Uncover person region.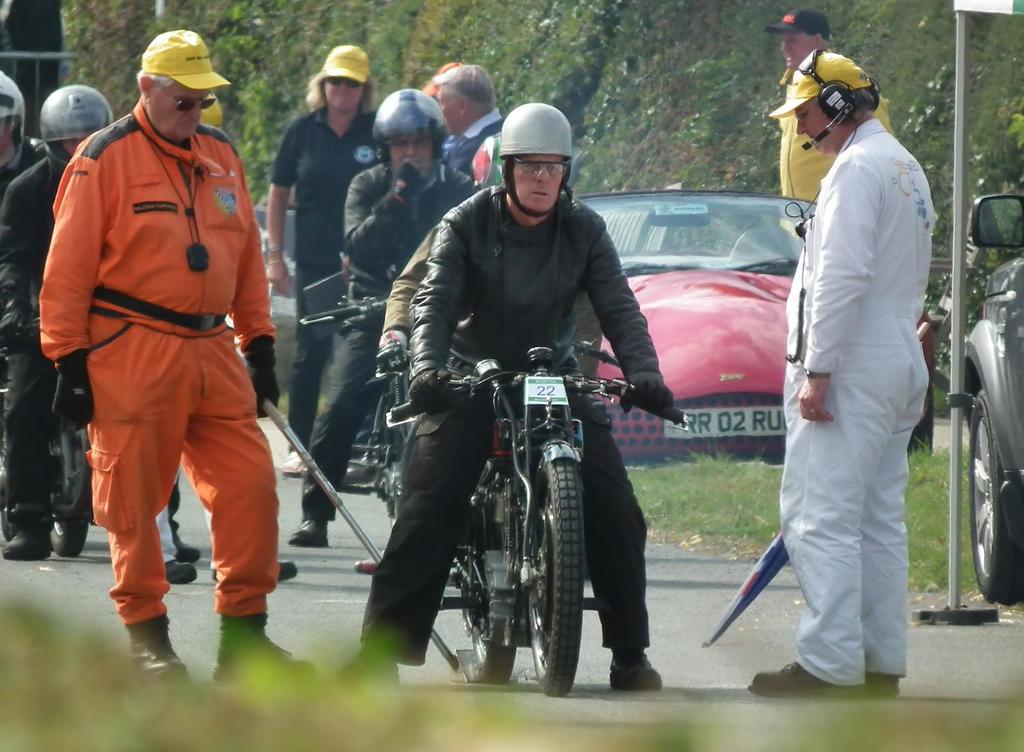
Uncovered: <bbox>771, 2, 890, 202</bbox>.
